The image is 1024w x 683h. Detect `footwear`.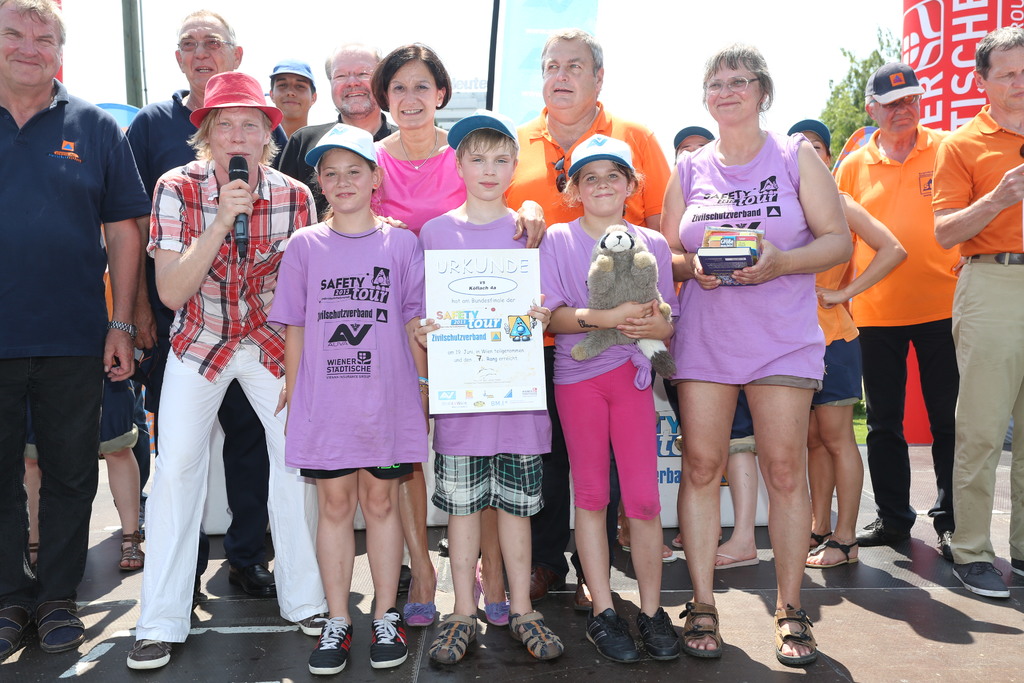
Detection: crop(802, 532, 862, 570).
